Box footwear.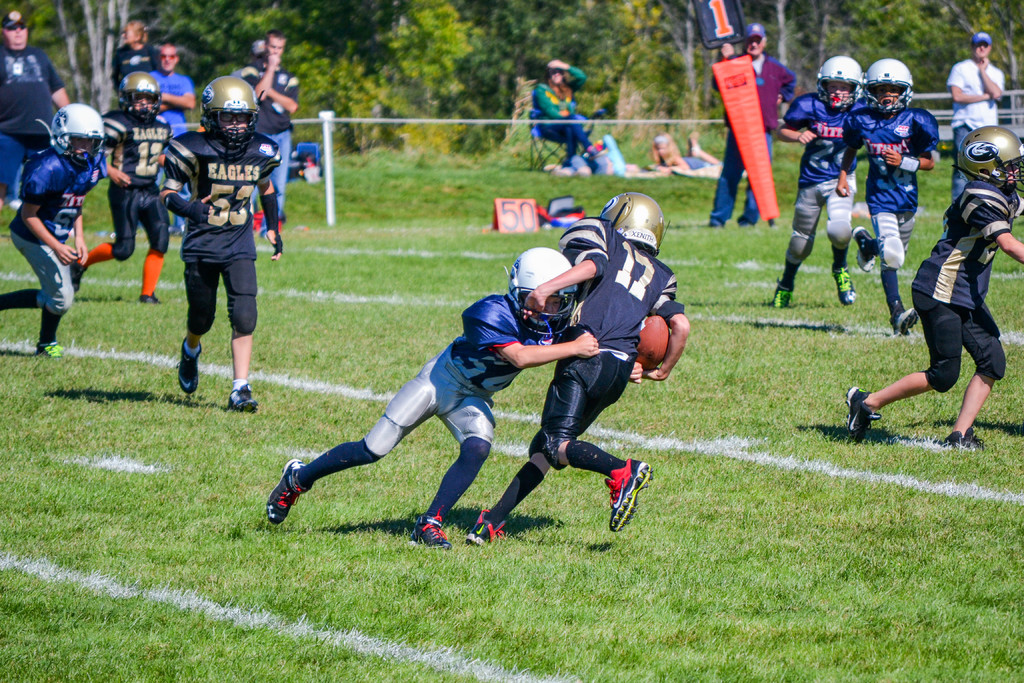
852, 228, 876, 273.
